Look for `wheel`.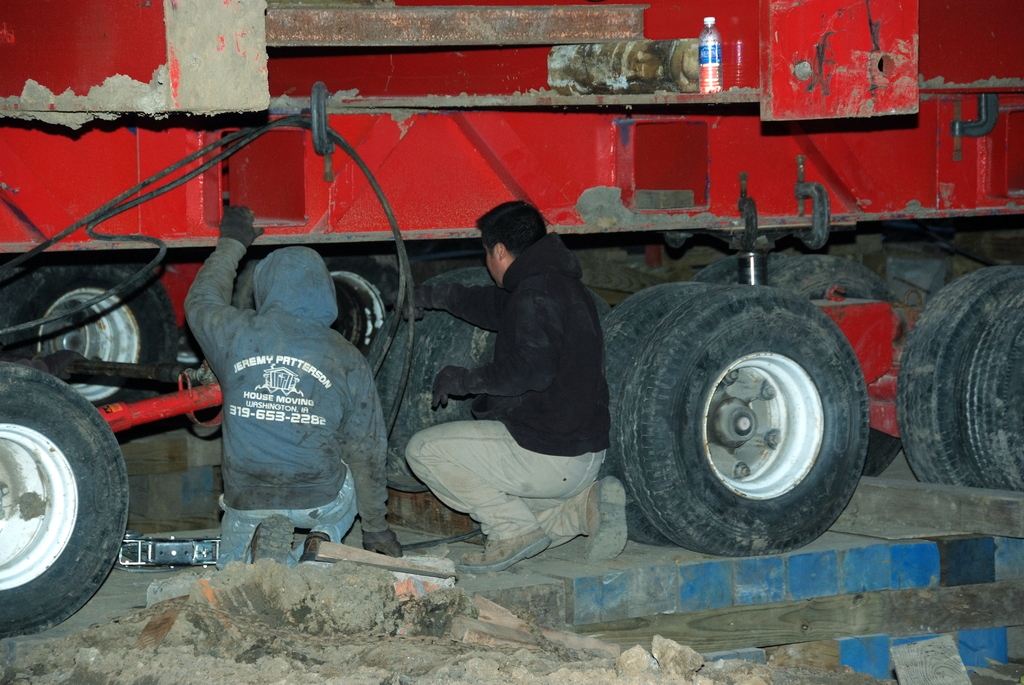
Found: {"left": 596, "top": 279, "right": 708, "bottom": 551}.
